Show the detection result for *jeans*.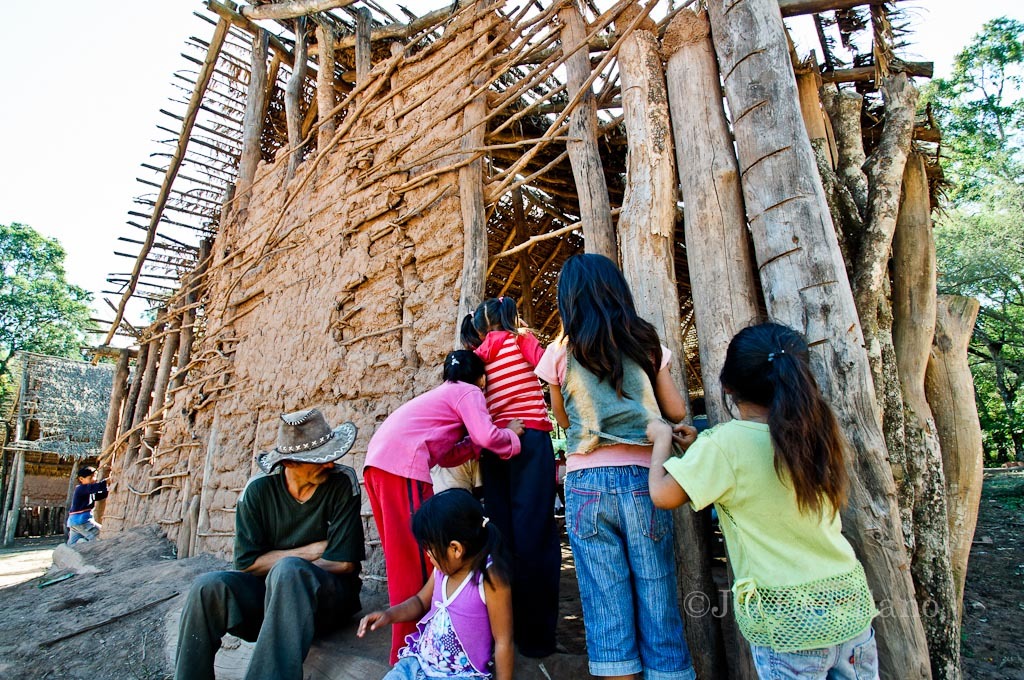
(172, 555, 334, 679).
